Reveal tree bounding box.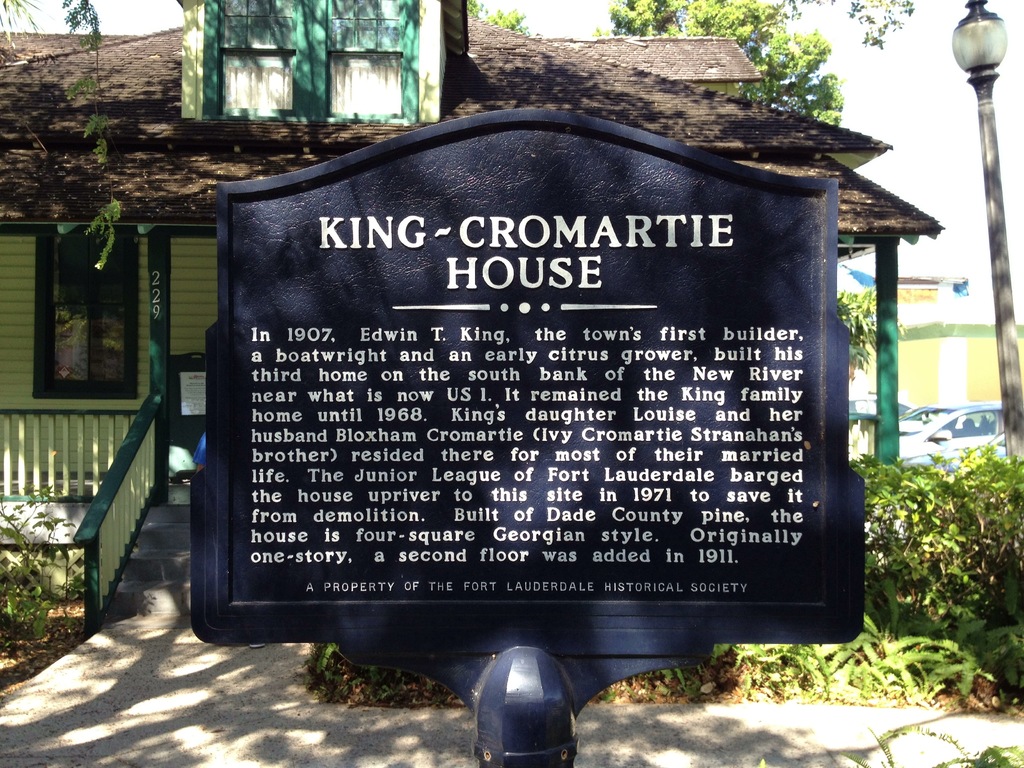
Revealed: BBox(858, 457, 1023, 696).
